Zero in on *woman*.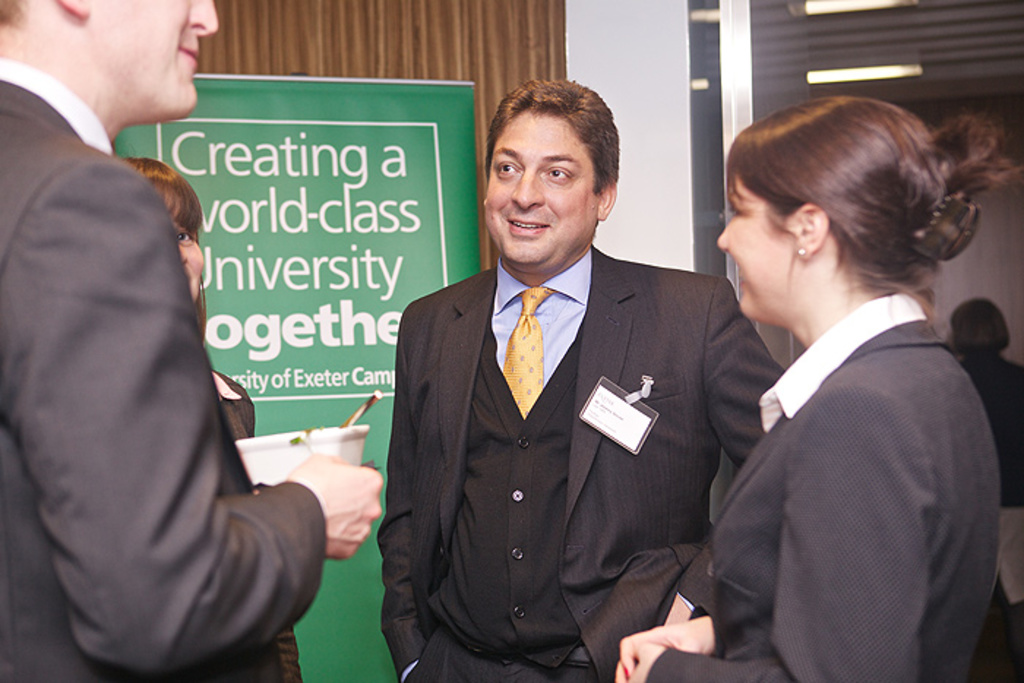
Zeroed in: locate(946, 295, 1023, 507).
